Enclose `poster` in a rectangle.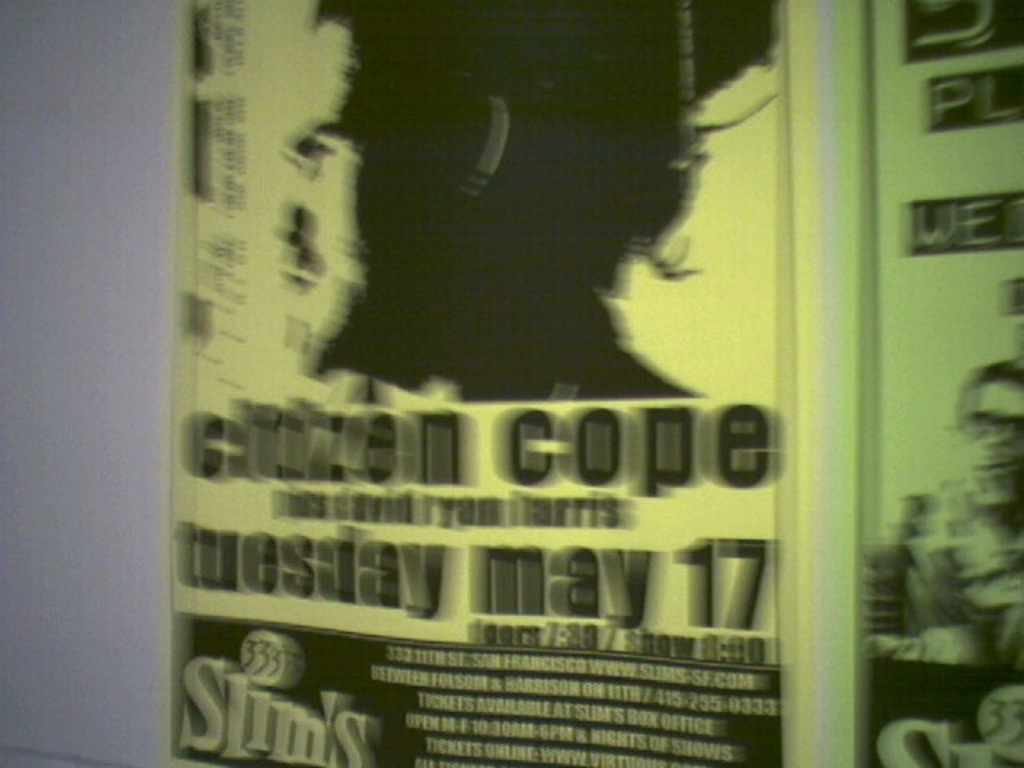
{"x1": 835, "y1": 0, "x2": 1022, "y2": 766}.
